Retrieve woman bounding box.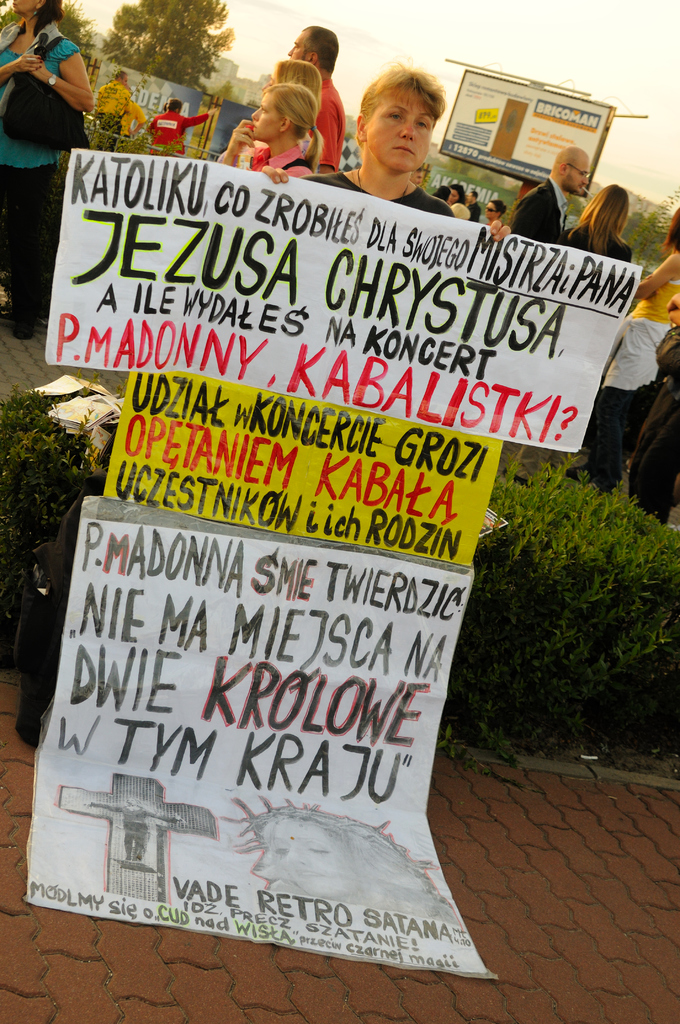
Bounding box: <region>485, 197, 515, 221</region>.
